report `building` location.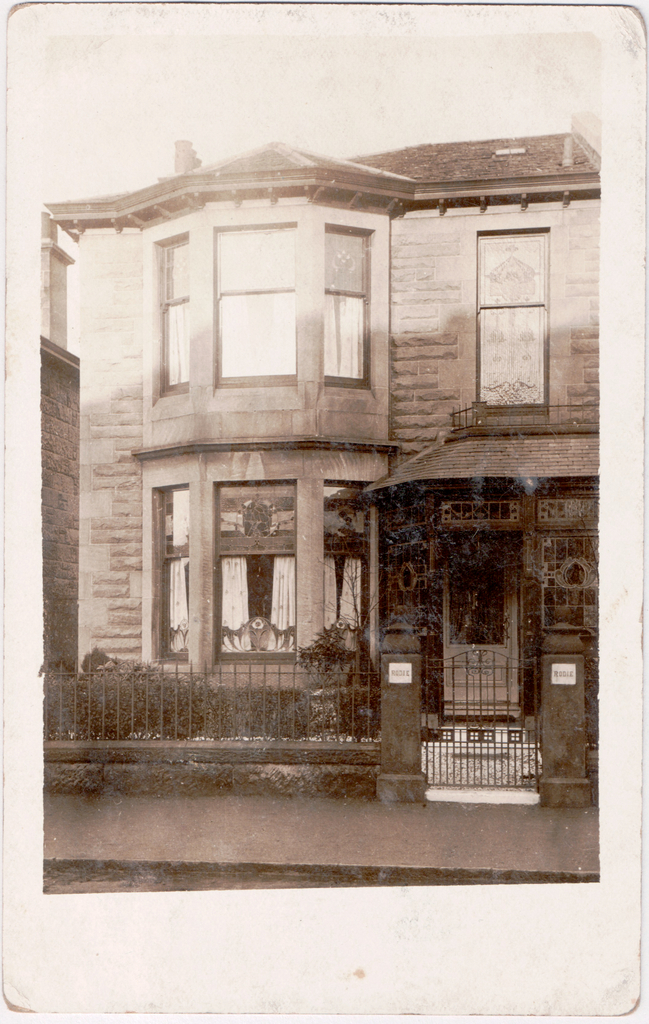
Report: 42 118 611 803.
